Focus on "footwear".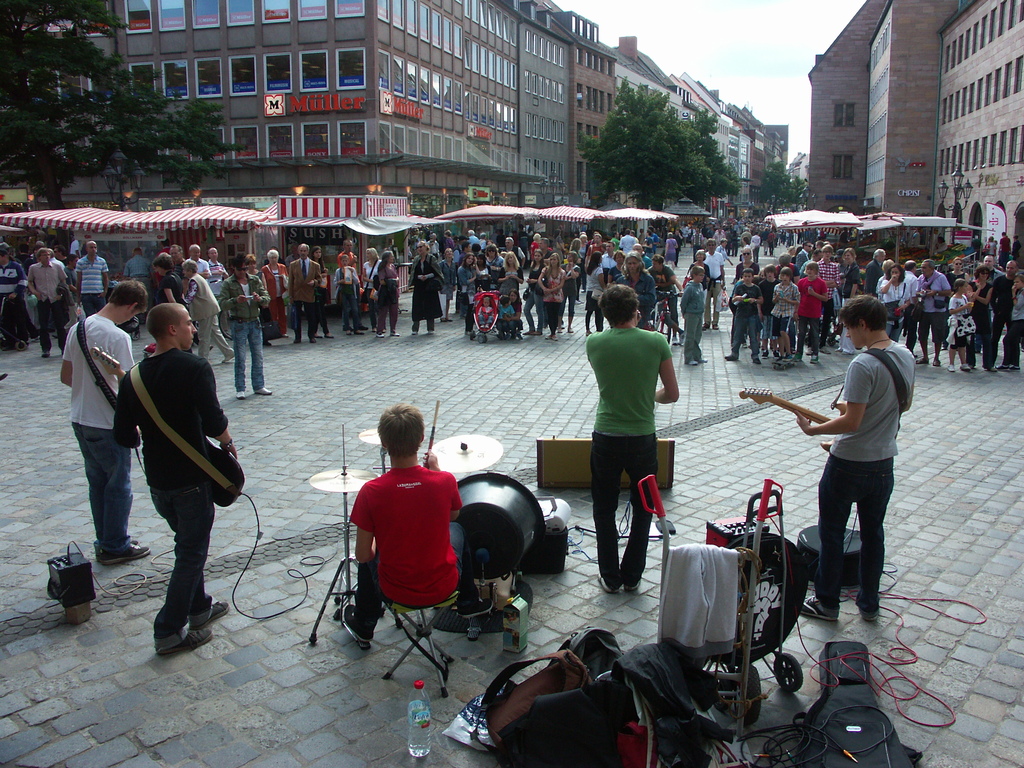
Focused at 692:353:708:364.
